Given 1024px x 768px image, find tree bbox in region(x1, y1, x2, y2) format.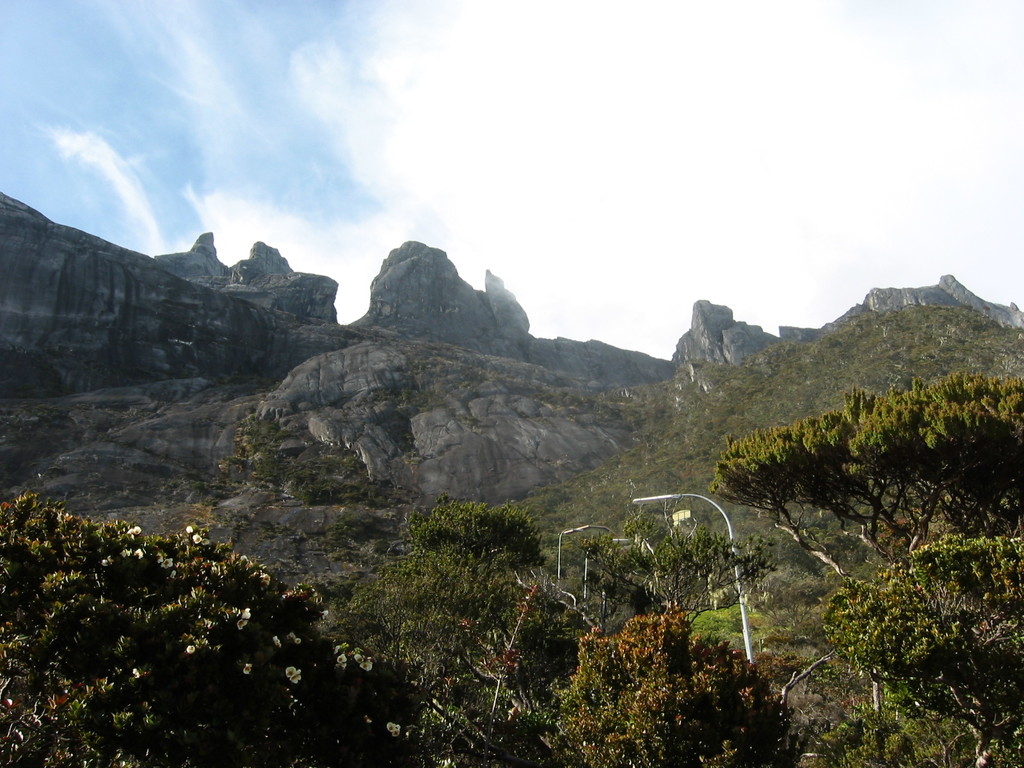
region(325, 492, 771, 767).
